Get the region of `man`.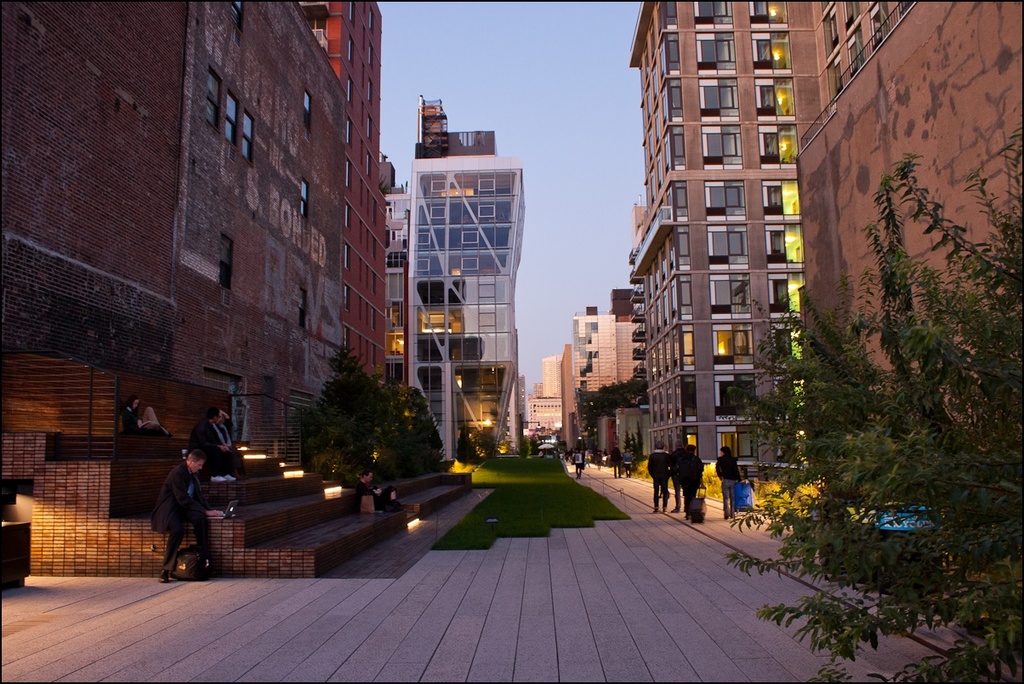
crop(623, 444, 640, 476).
